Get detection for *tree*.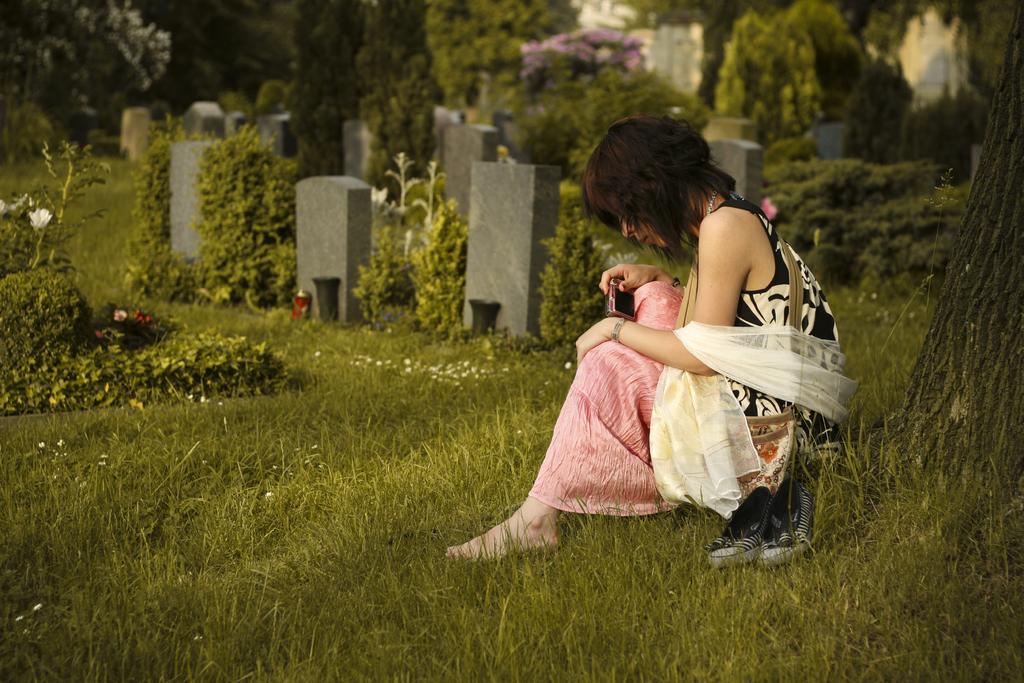
Detection: 292:0:365:177.
